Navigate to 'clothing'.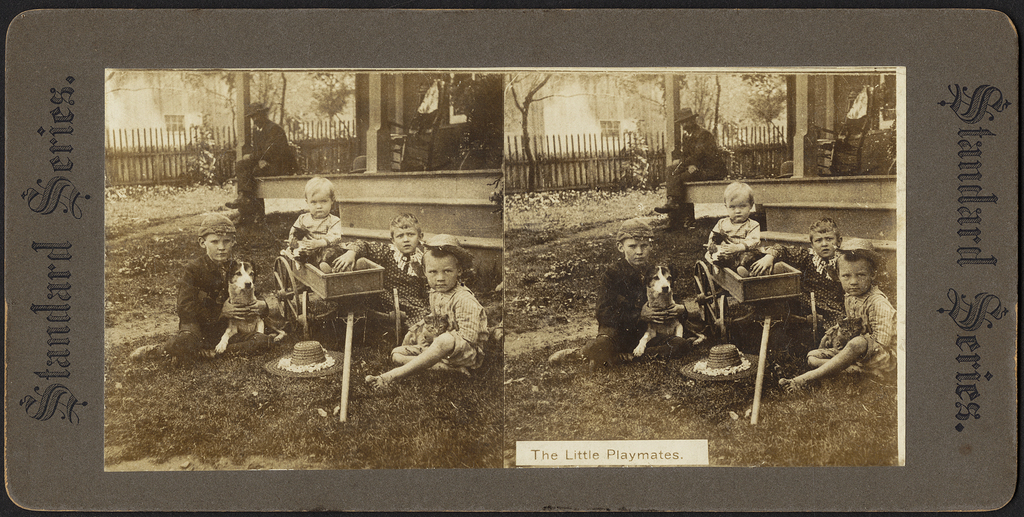
Navigation target: detection(764, 248, 853, 329).
